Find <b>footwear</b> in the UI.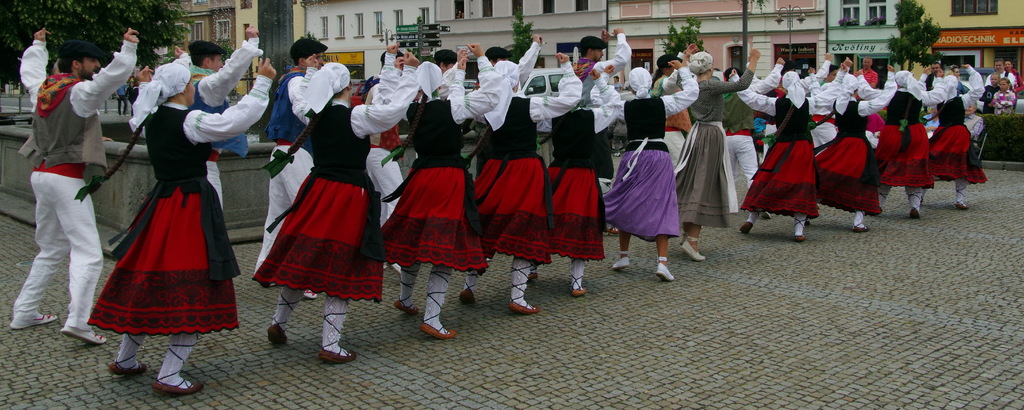
UI element at (x1=58, y1=328, x2=108, y2=343).
